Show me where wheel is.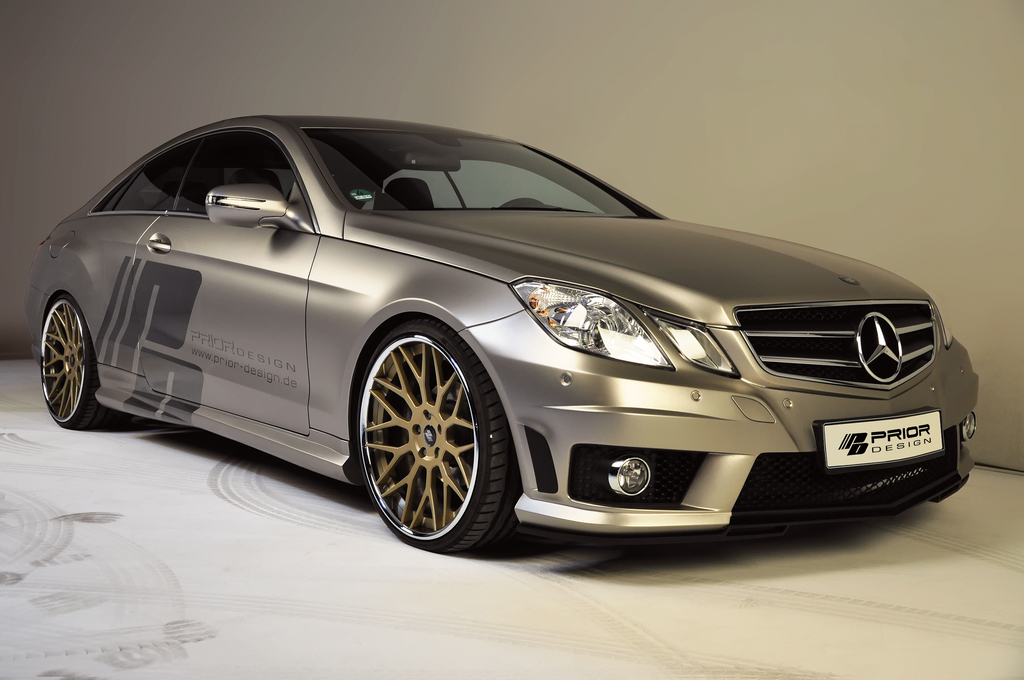
wheel is at bbox=[42, 296, 100, 424].
